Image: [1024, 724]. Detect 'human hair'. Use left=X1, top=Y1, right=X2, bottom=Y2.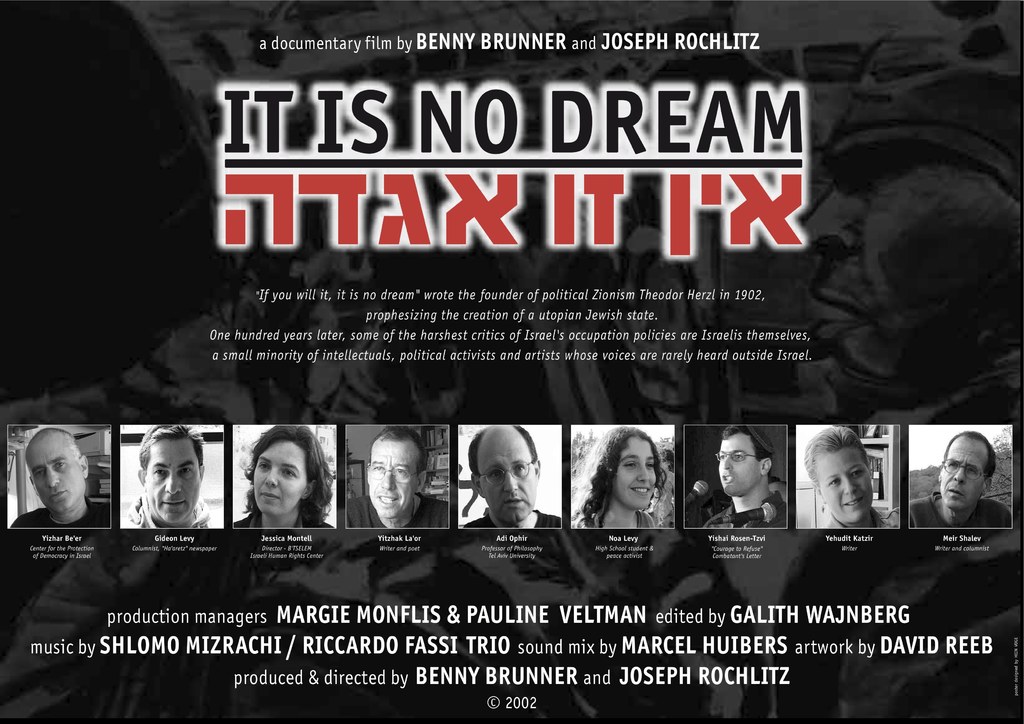
left=467, top=422, right=537, bottom=484.
